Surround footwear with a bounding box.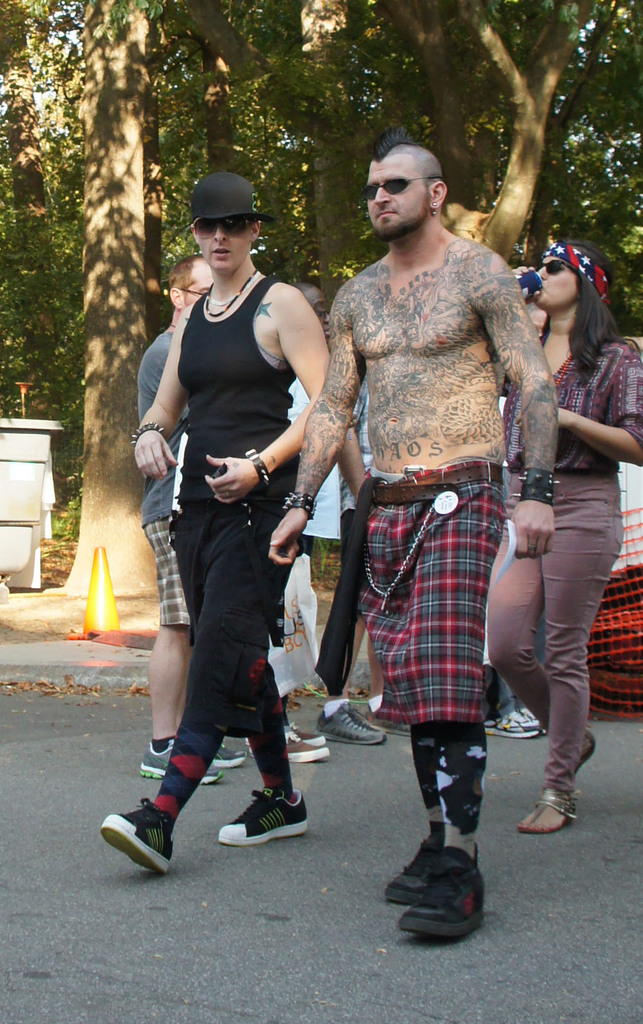
box=[275, 704, 329, 748].
